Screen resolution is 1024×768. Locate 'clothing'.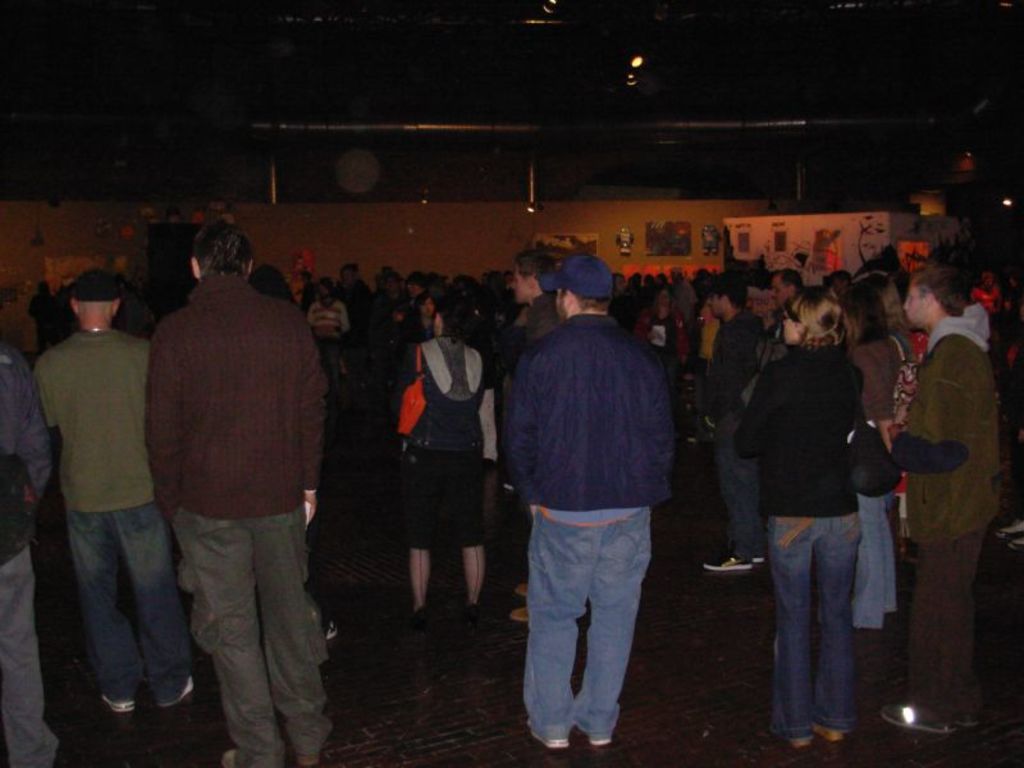
pyautogui.locateOnScreen(886, 296, 998, 719).
